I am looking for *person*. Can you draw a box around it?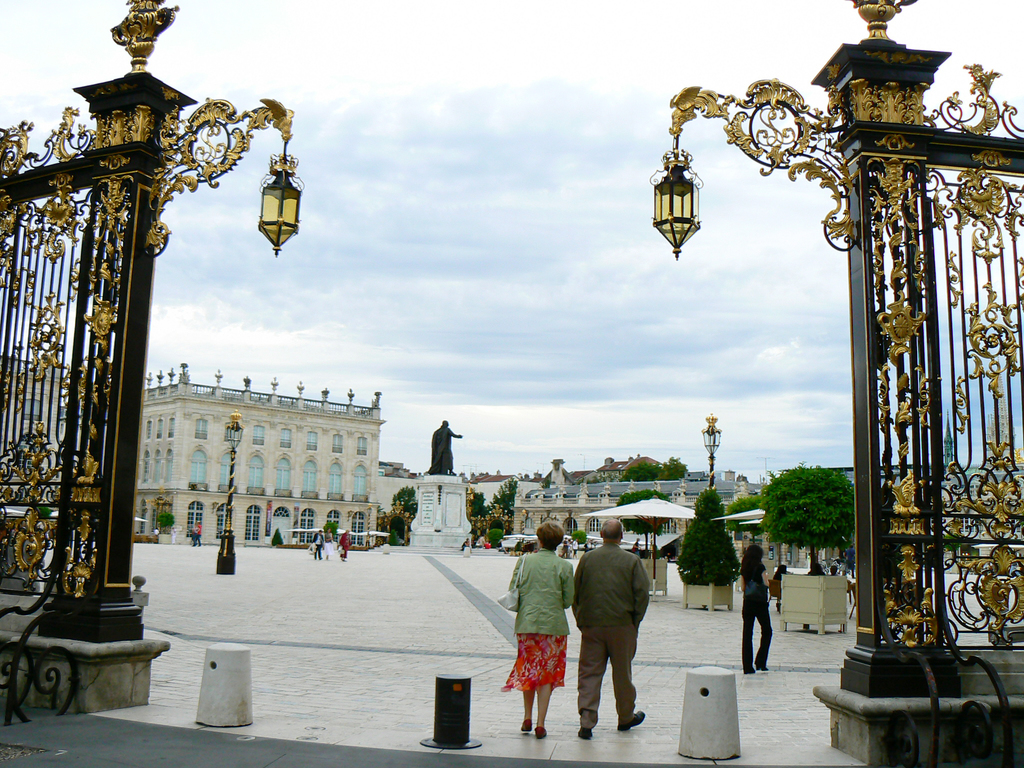
Sure, the bounding box is {"left": 739, "top": 540, "right": 776, "bottom": 674}.
